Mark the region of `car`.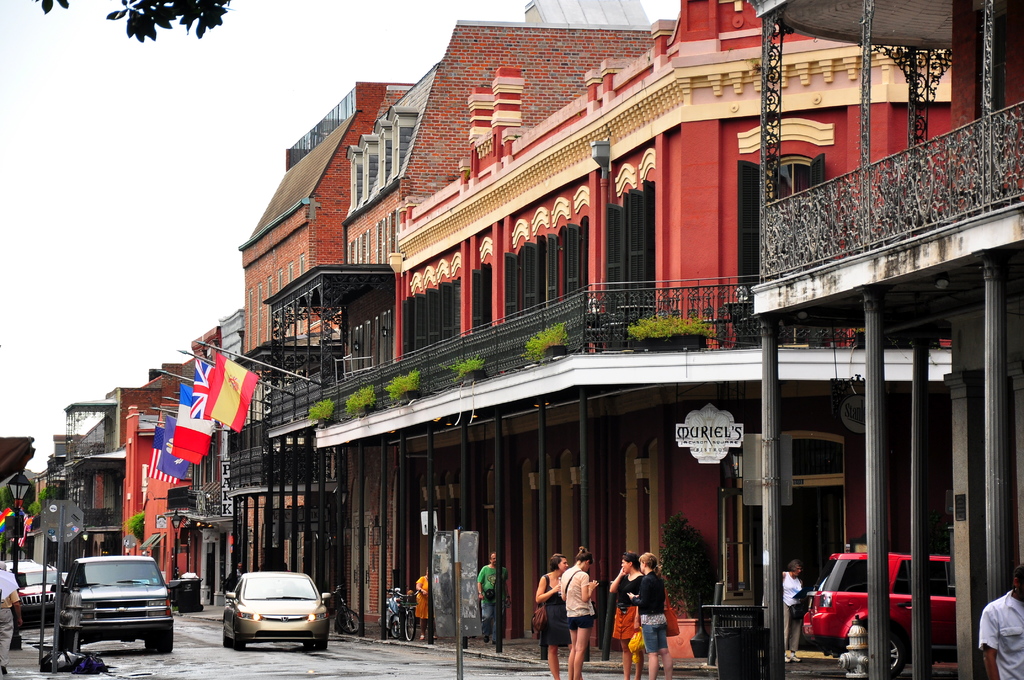
Region: [x1=212, y1=578, x2=323, y2=651].
